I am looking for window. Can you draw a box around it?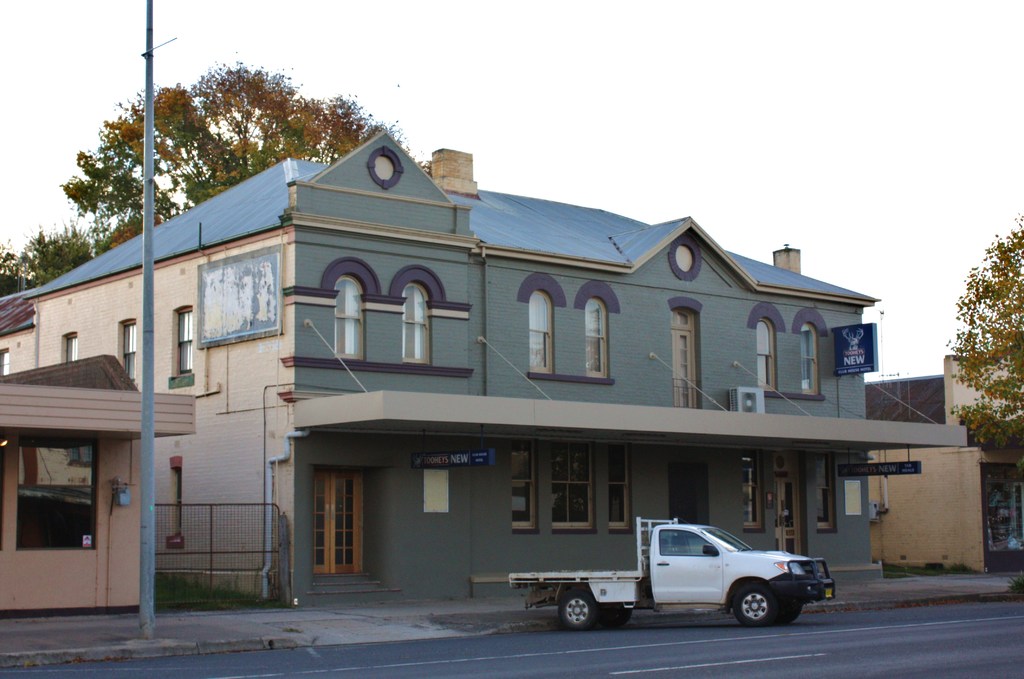
Sure, the bounding box is 586 296 607 379.
